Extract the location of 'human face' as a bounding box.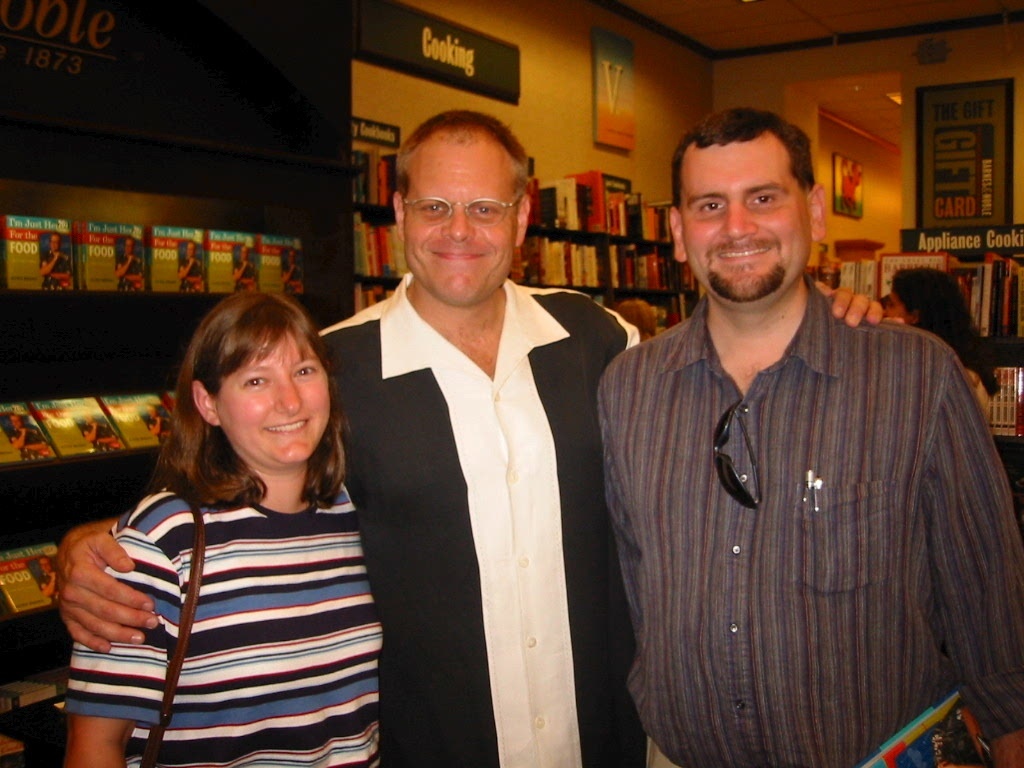
680 140 810 298.
